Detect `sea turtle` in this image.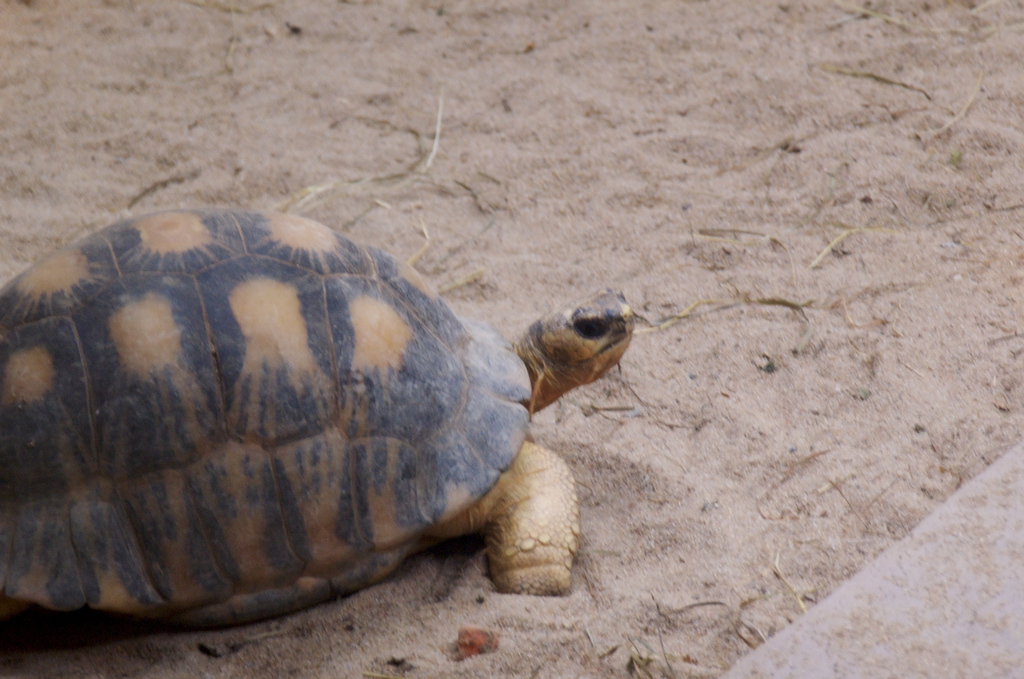
Detection: crop(0, 211, 636, 637).
